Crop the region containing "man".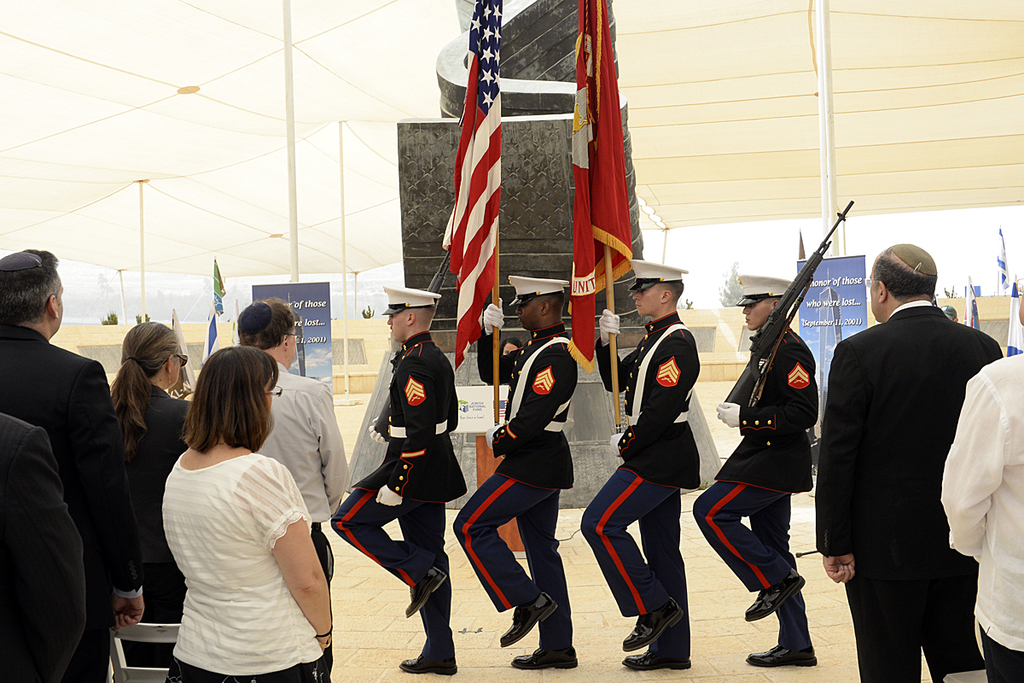
Crop region: 457,283,596,666.
